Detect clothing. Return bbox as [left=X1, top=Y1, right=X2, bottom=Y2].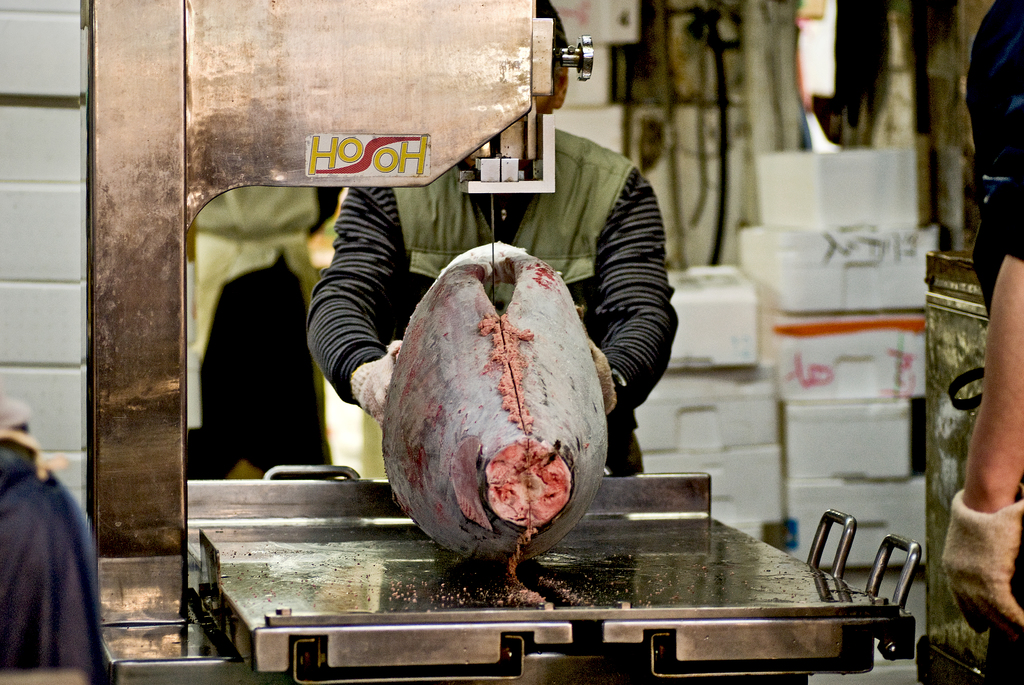
[left=196, top=252, right=336, bottom=482].
